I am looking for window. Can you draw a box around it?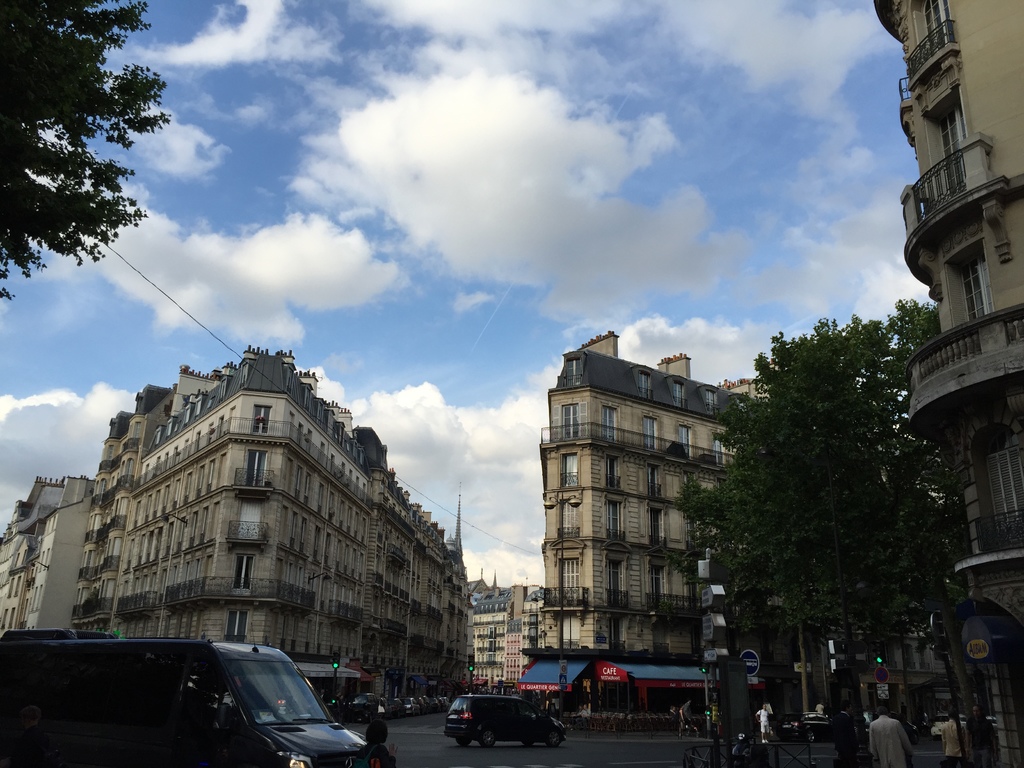
Sure, the bounding box is <bbox>943, 237, 989, 332</bbox>.
